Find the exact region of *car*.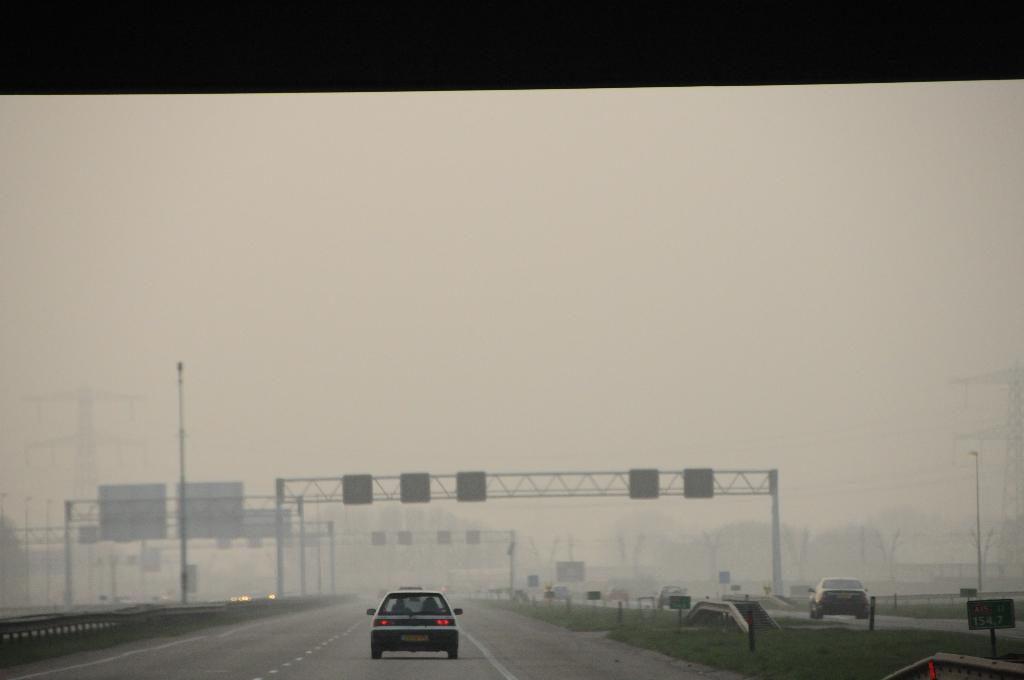
Exact region: (810, 585, 867, 619).
